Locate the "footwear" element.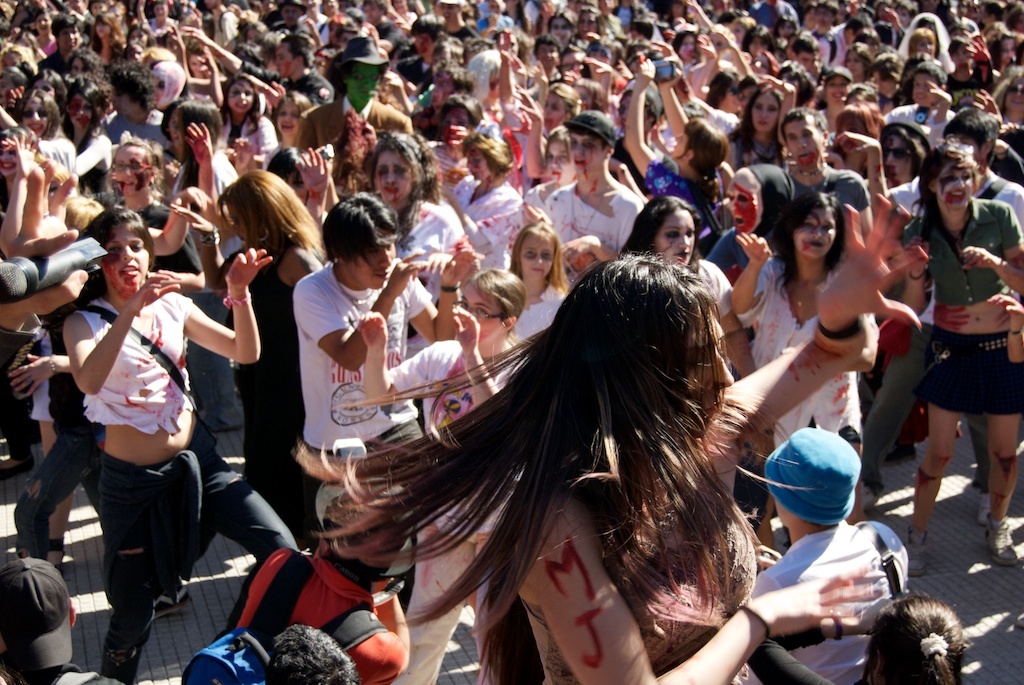
Element bbox: x1=155, y1=580, x2=190, y2=617.
